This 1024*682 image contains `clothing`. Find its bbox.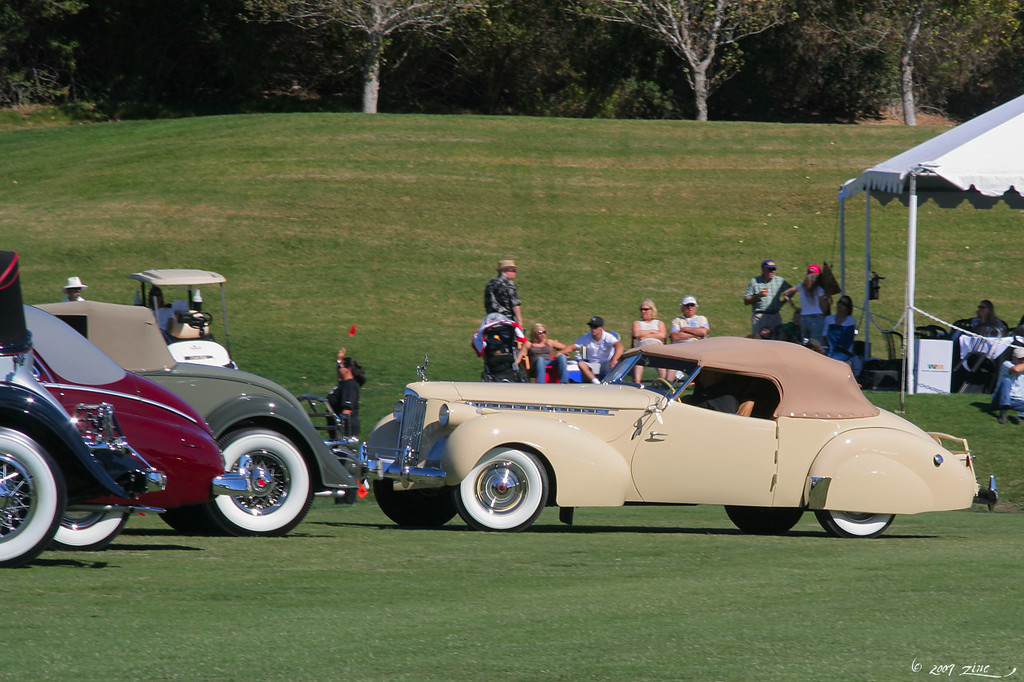
(665, 313, 707, 372).
